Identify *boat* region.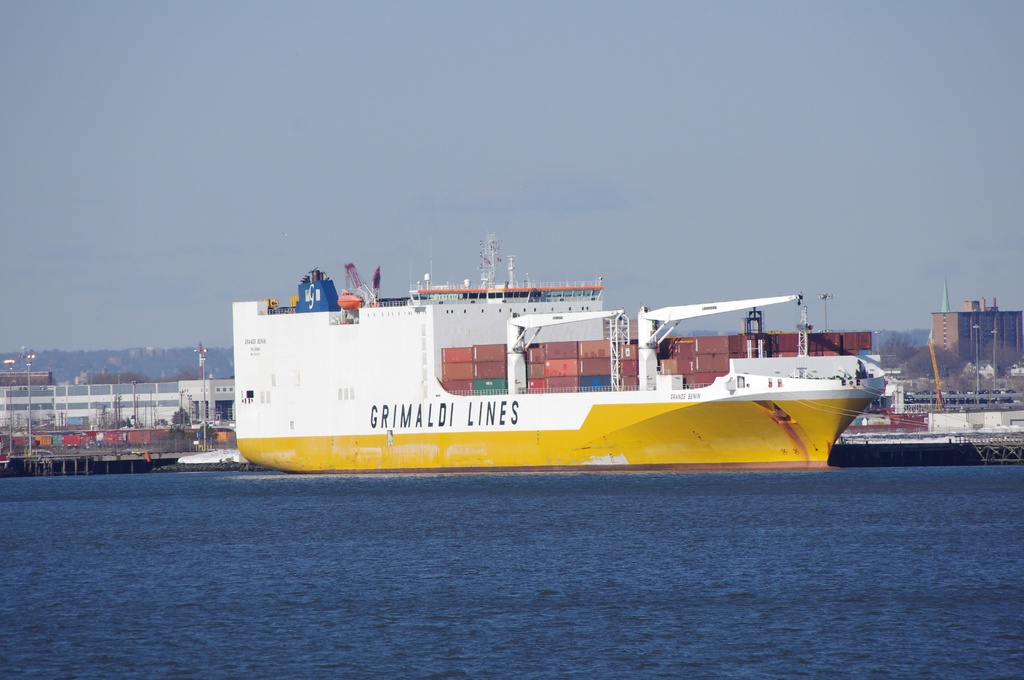
Region: crop(234, 228, 907, 471).
